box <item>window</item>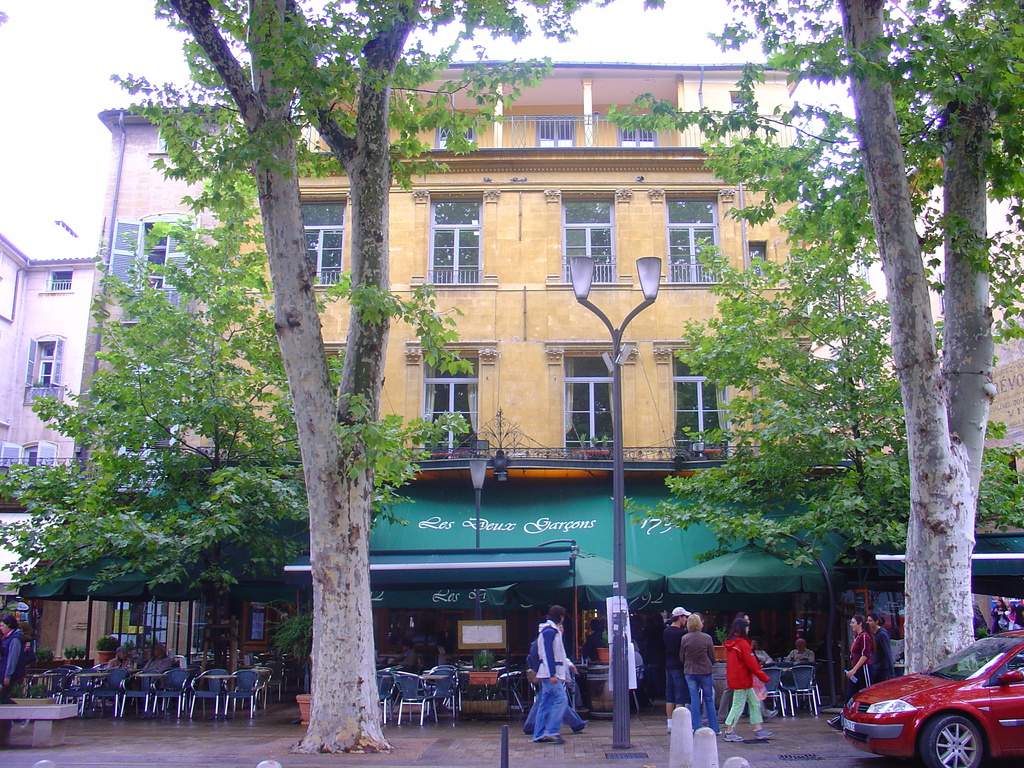
(left=660, top=188, right=721, bottom=278)
